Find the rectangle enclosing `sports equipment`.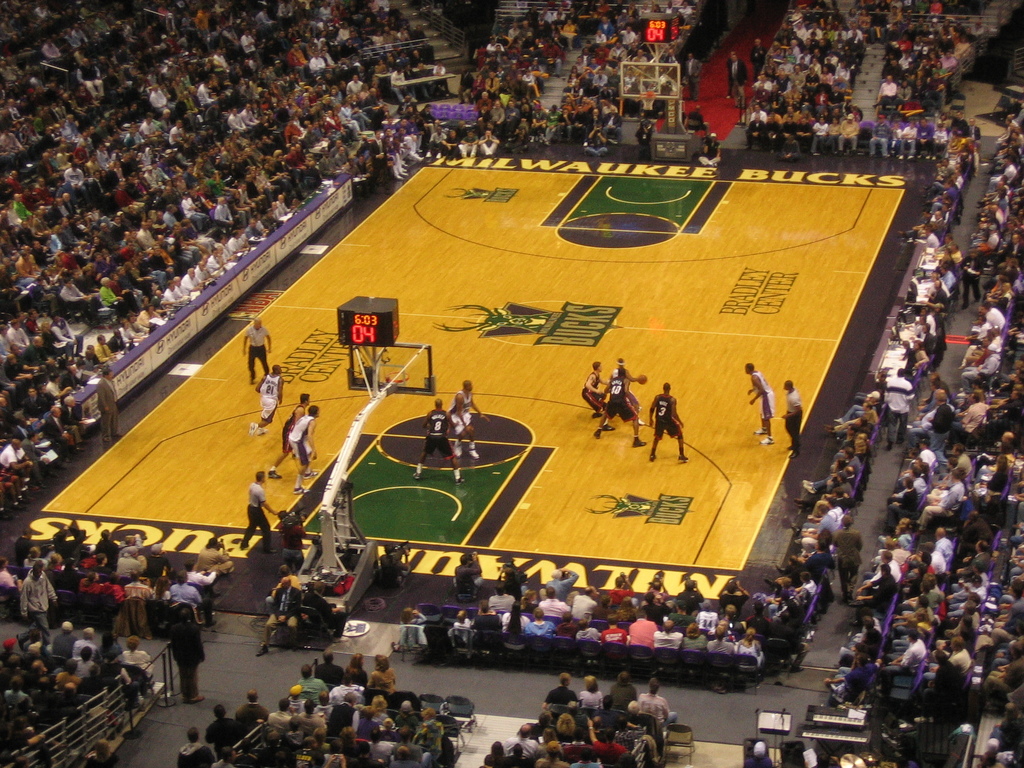
[left=641, top=92, right=656, bottom=111].
